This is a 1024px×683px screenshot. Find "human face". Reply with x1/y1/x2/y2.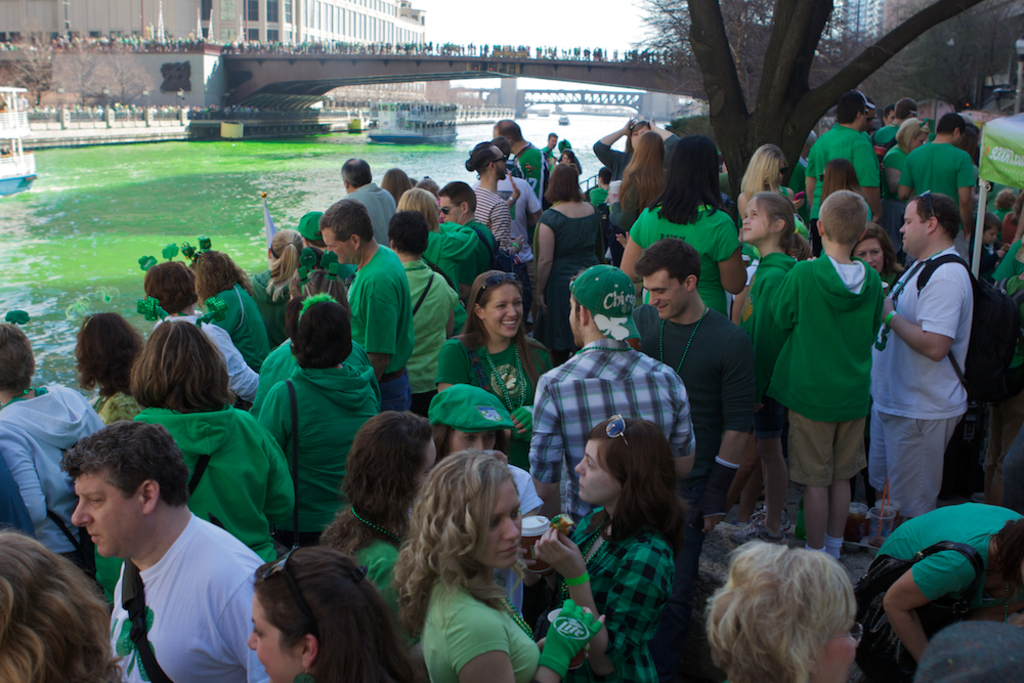
572/435/611/505.
